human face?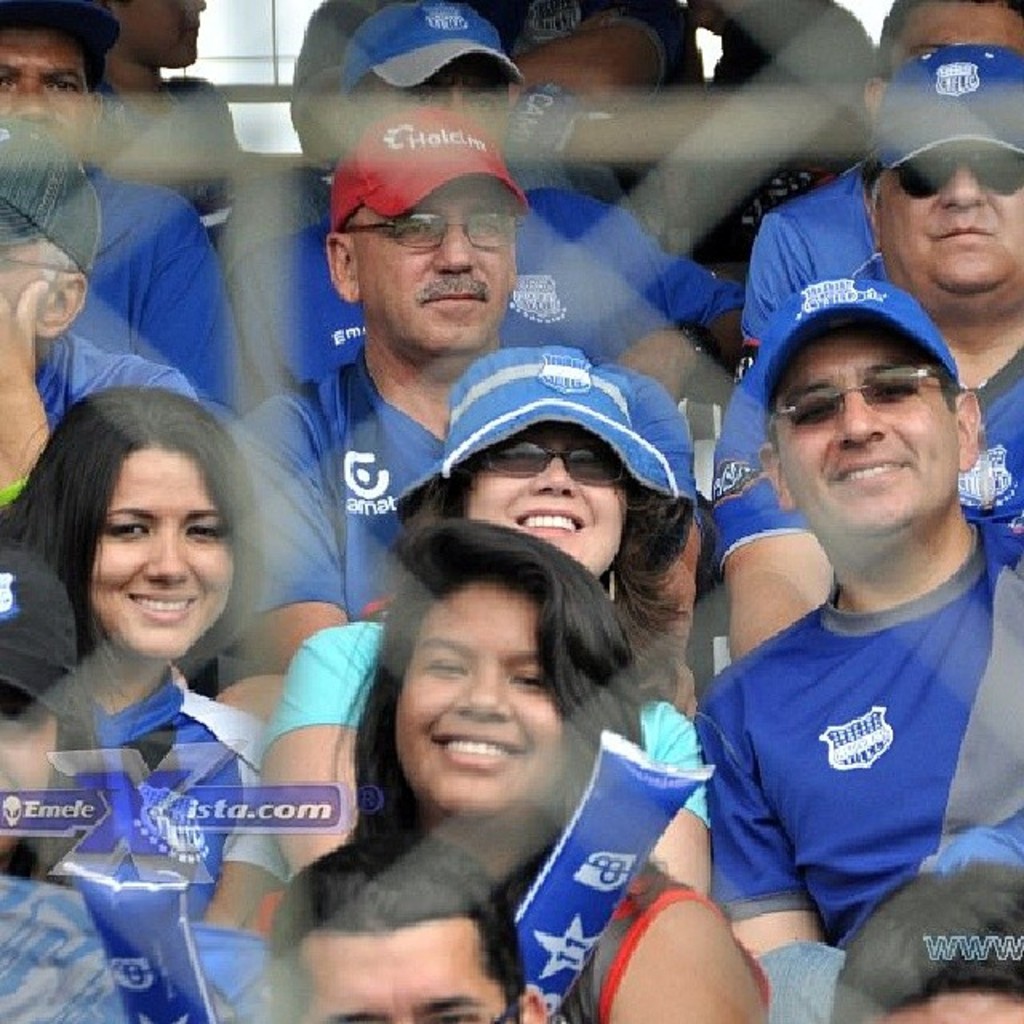
box(77, 438, 246, 666)
